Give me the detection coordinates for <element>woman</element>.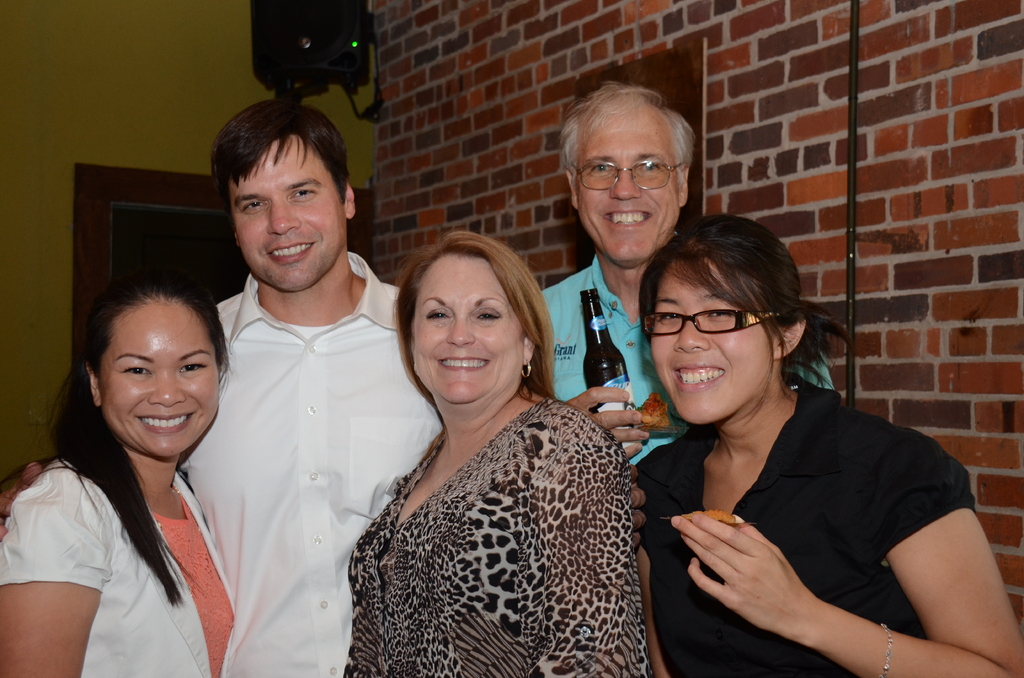
box=[622, 205, 895, 677].
